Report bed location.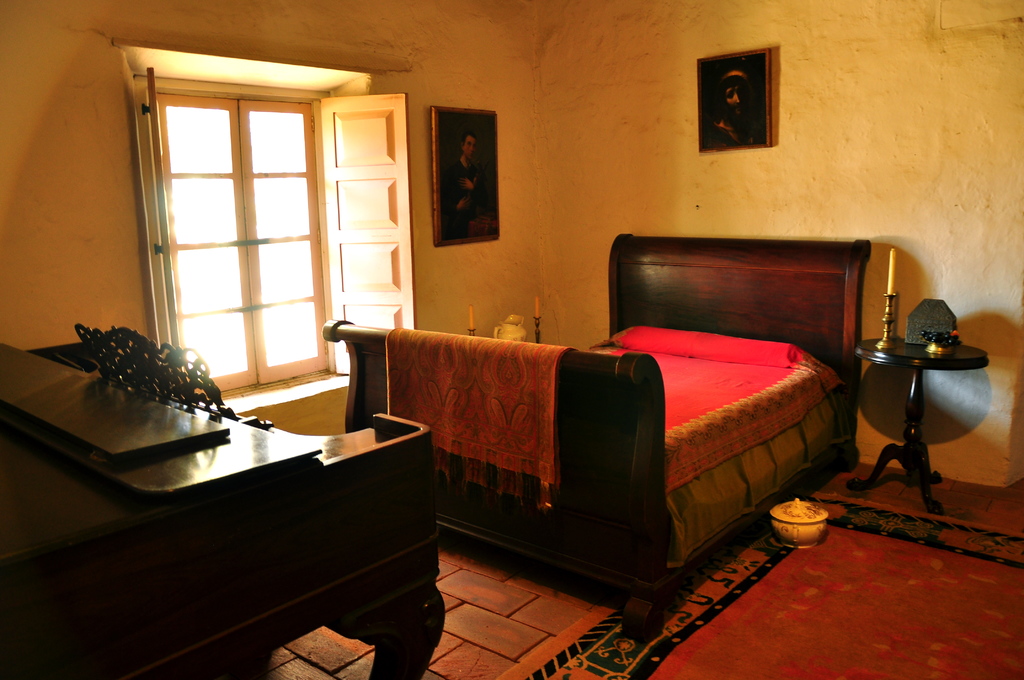
Report: rect(321, 232, 875, 642).
